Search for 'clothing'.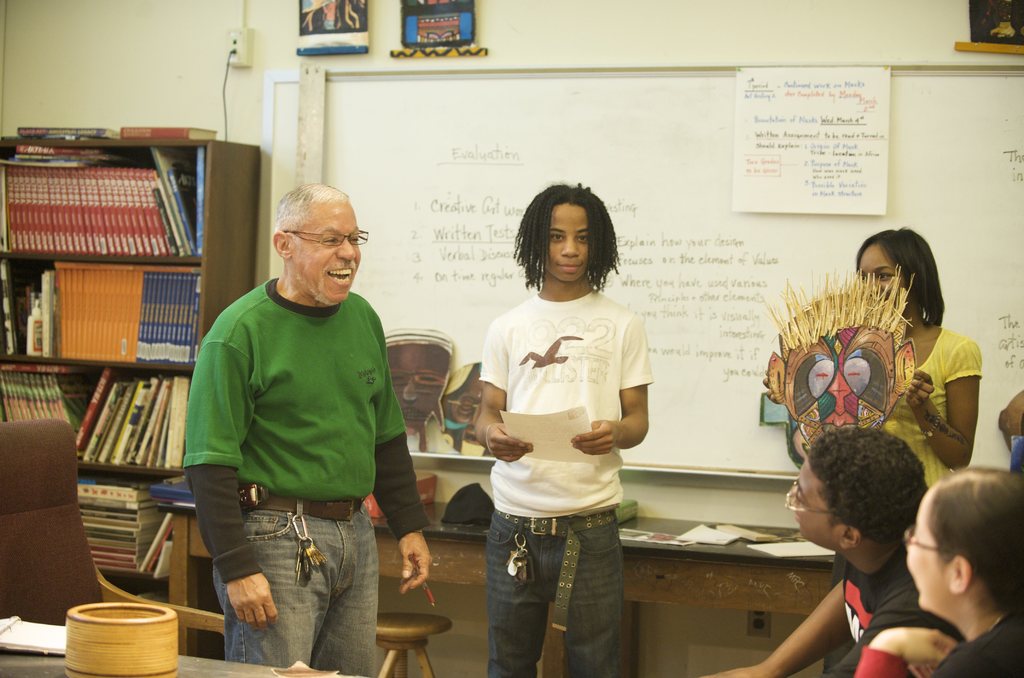
Found at (x1=874, y1=326, x2=980, y2=498).
